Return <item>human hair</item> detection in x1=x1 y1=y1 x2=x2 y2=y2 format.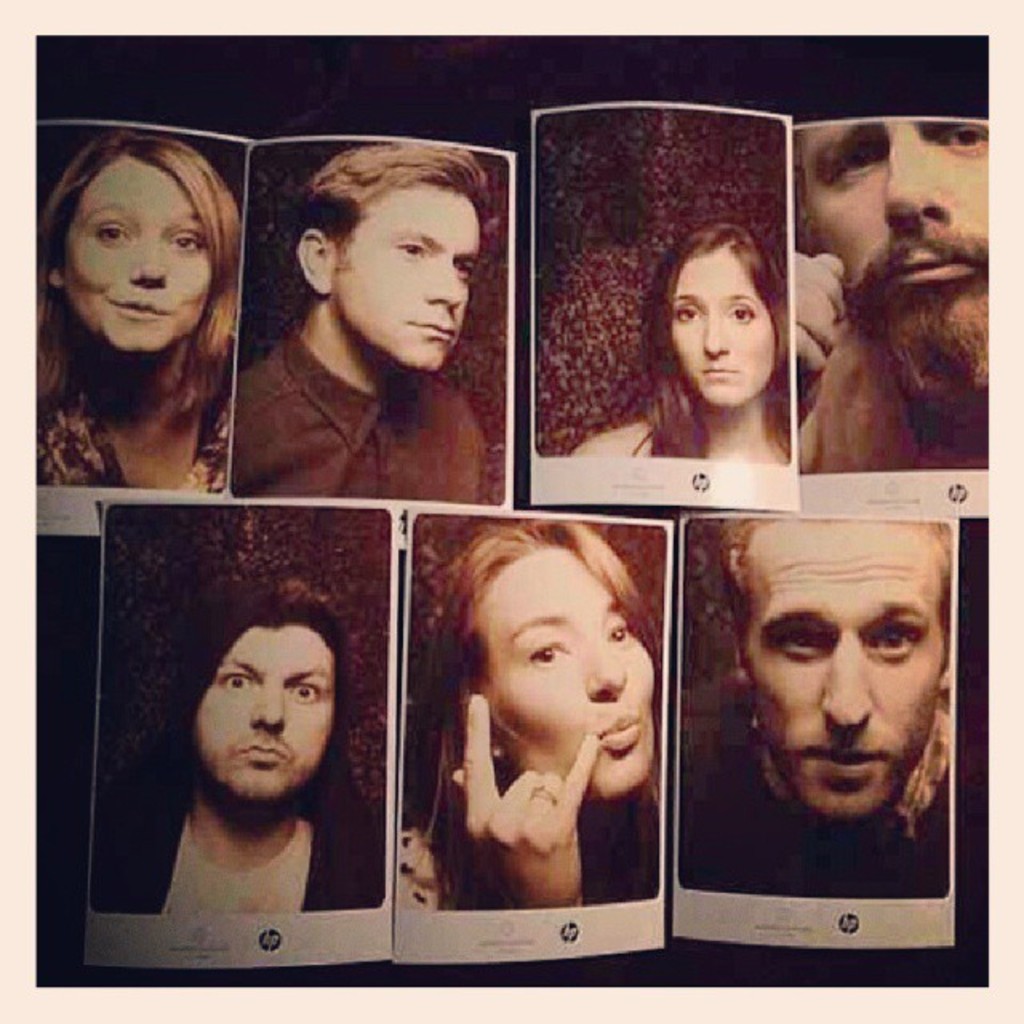
x1=638 y1=221 x2=787 y2=462.
